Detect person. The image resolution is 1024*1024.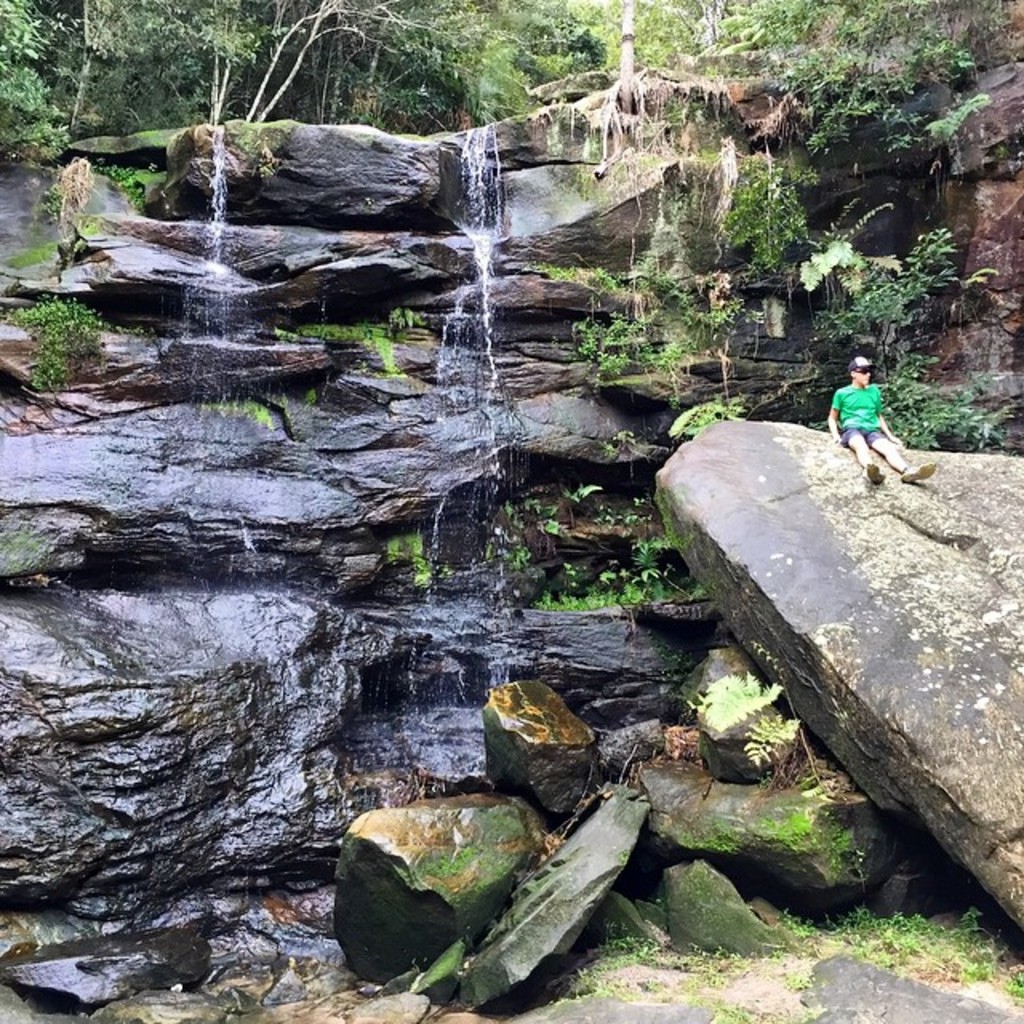
[826, 349, 938, 491].
